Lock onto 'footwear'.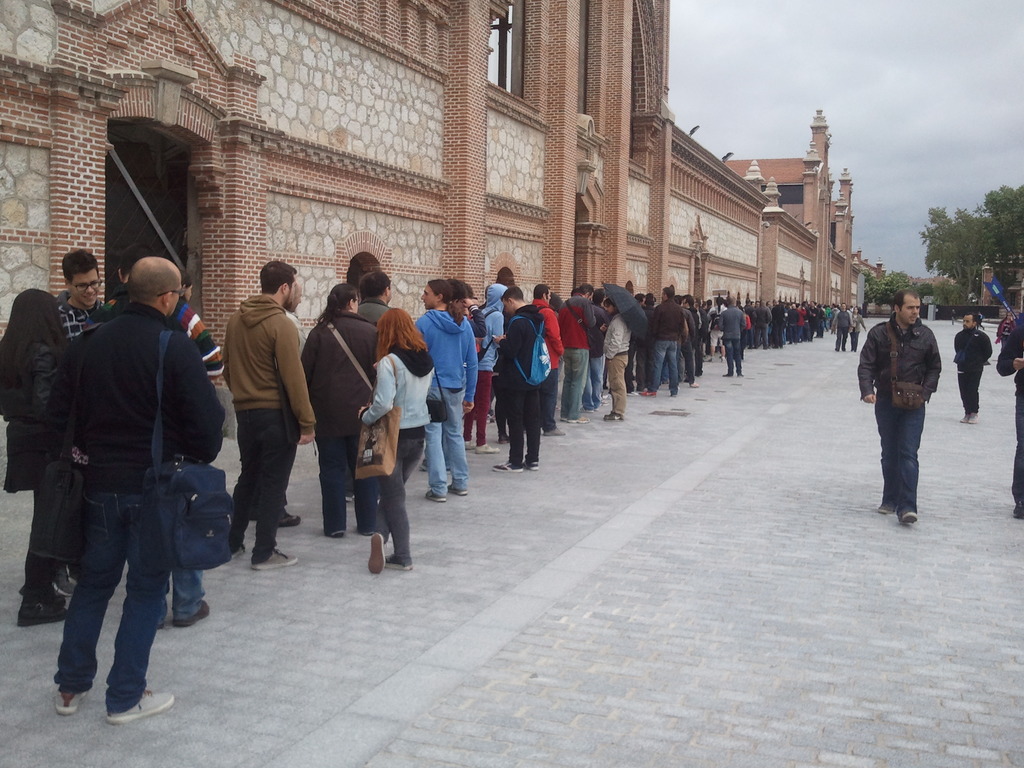
Locked: [108,687,175,723].
